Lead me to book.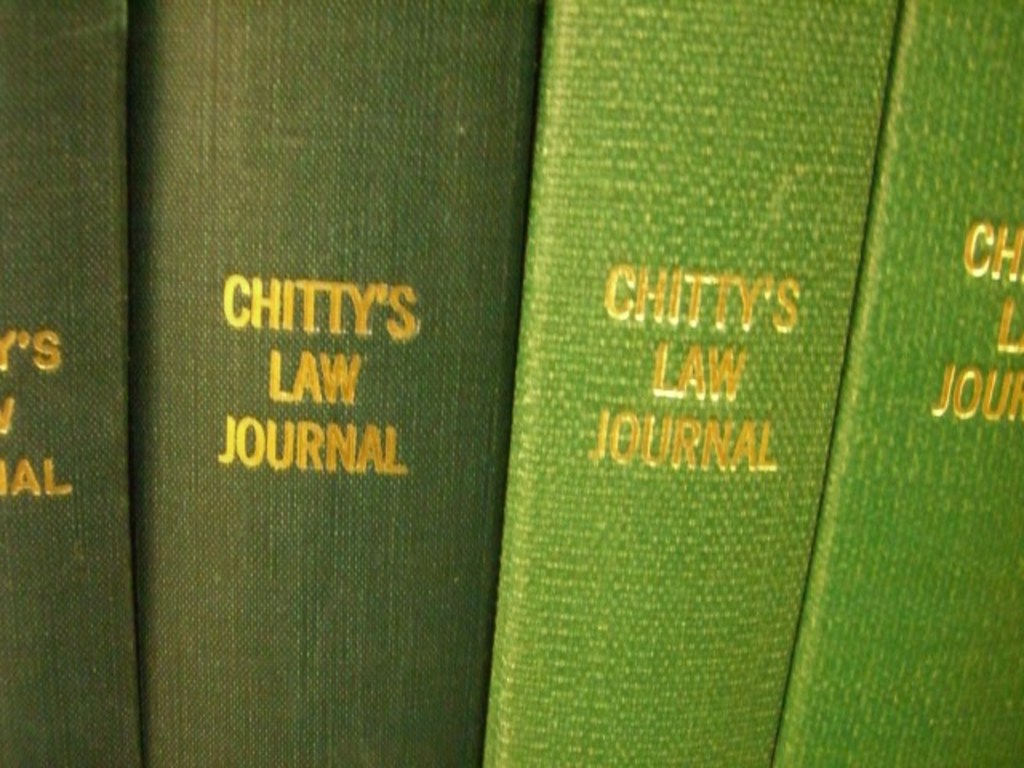
Lead to 773,0,1022,766.
